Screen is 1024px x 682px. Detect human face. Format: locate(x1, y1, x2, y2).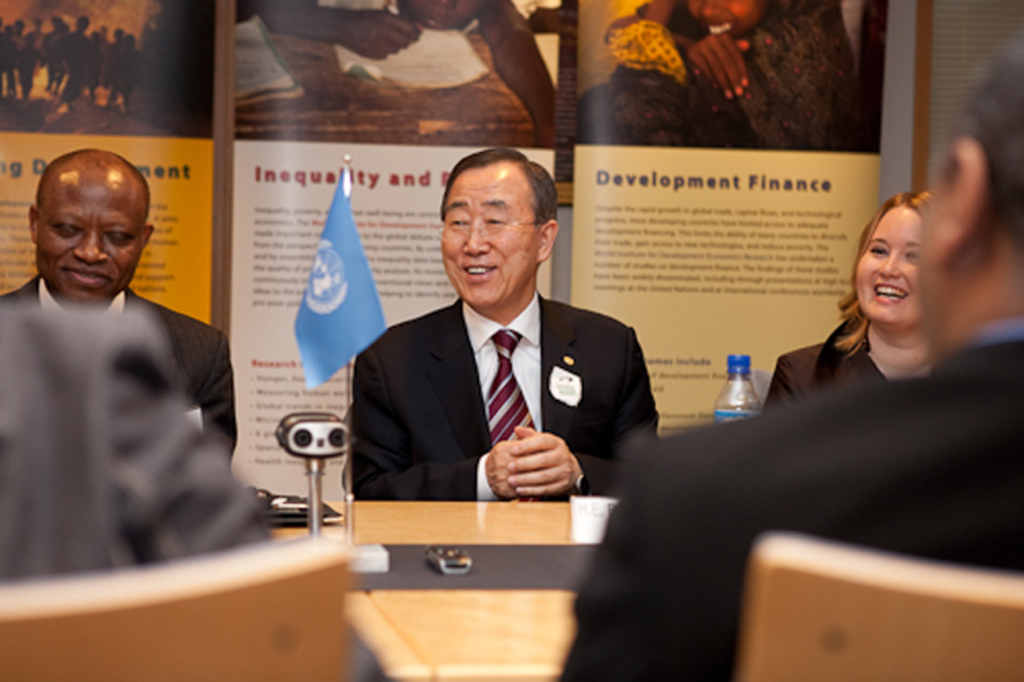
locate(36, 174, 143, 308).
